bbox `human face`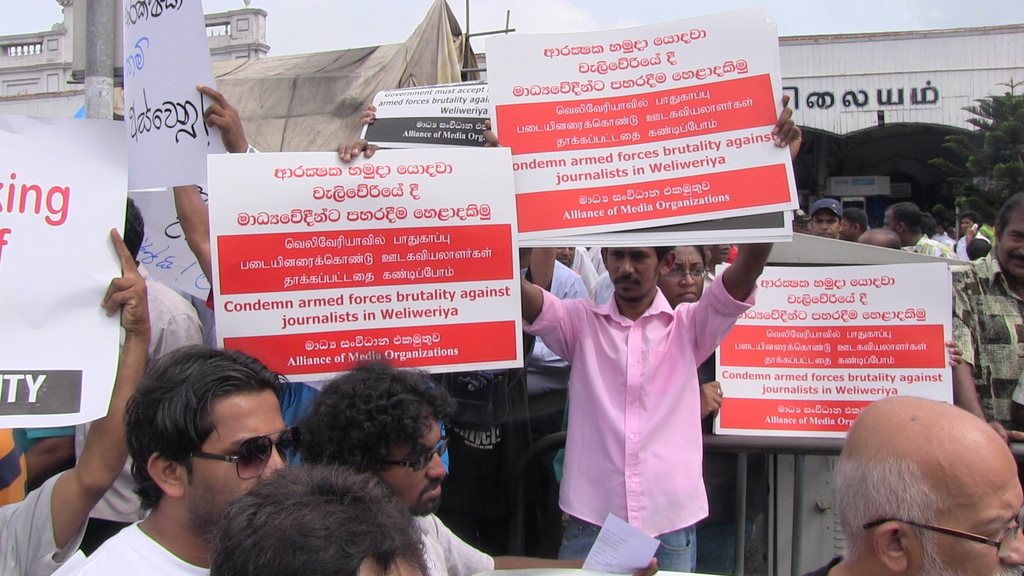
659:249:705:305
